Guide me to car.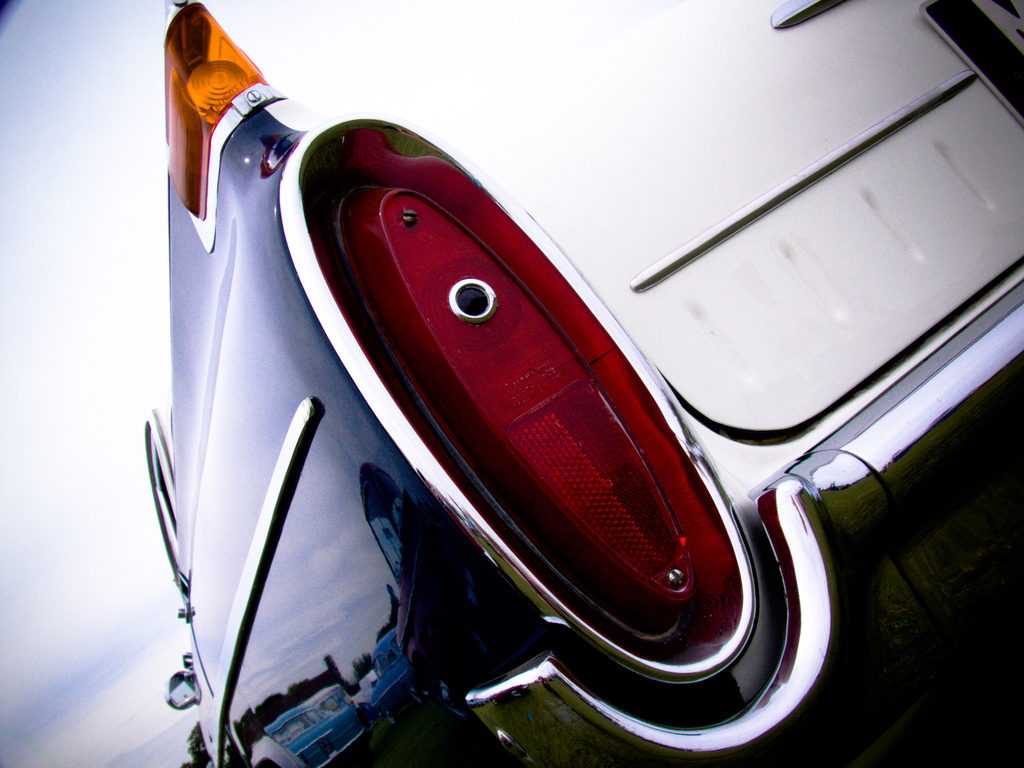
Guidance: detection(252, 692, 369, 767).
